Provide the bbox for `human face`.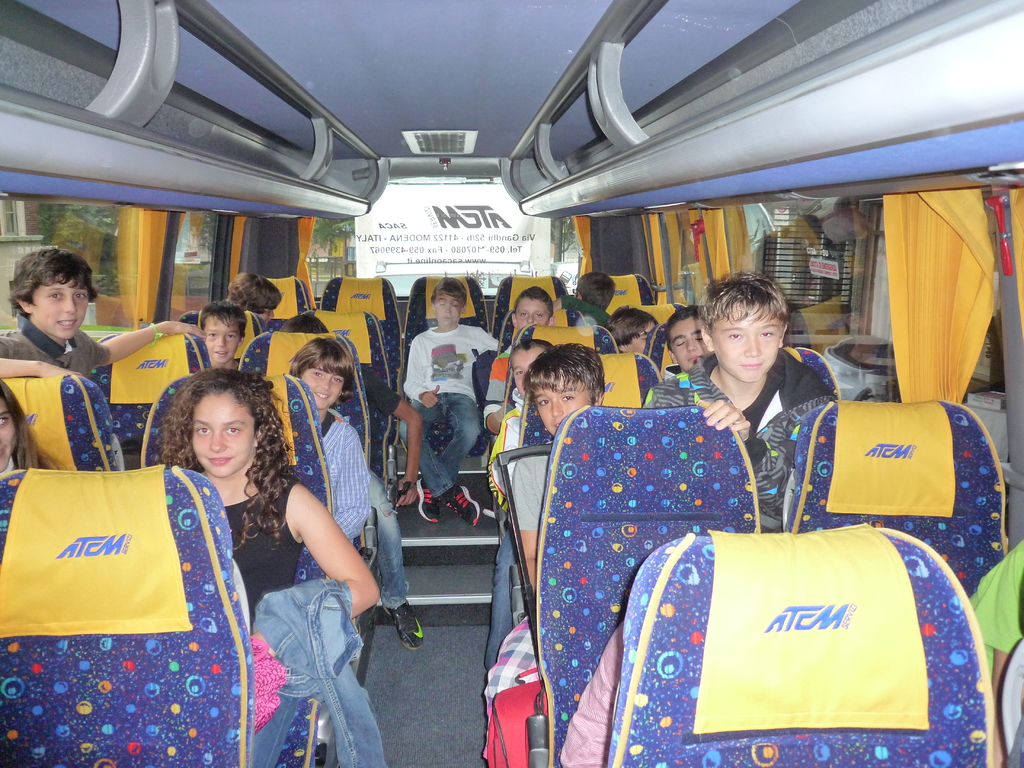
crop(516, 303, 545, 325).
